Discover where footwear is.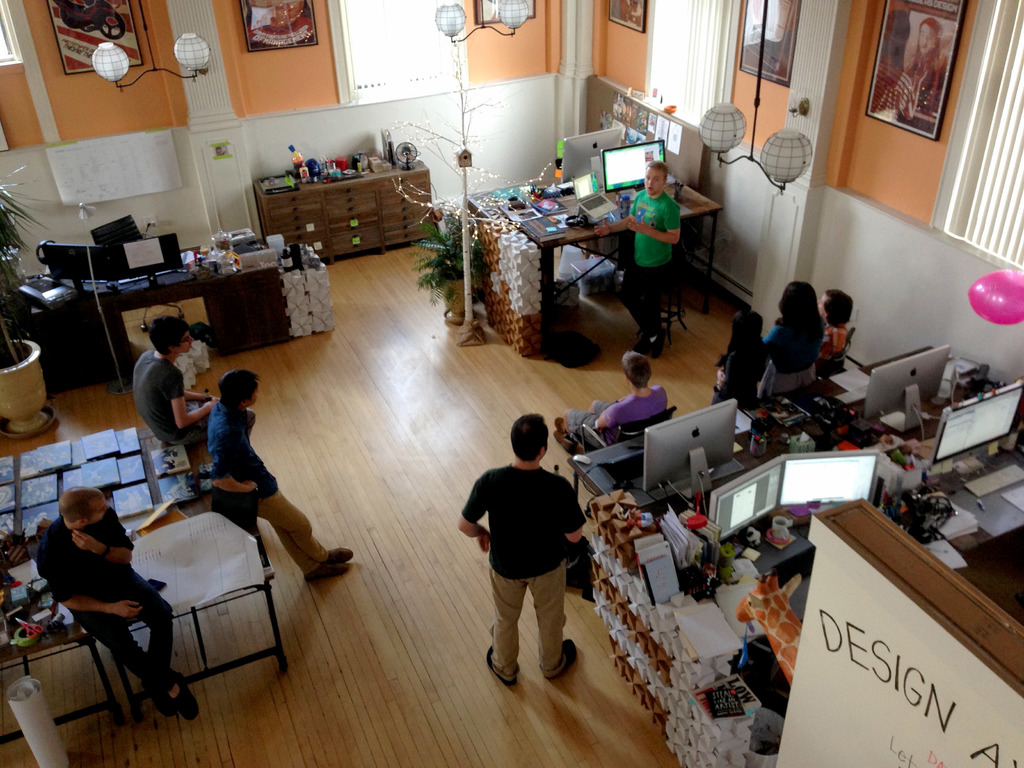
Discovered at crop(485, 643, 521, 685).
